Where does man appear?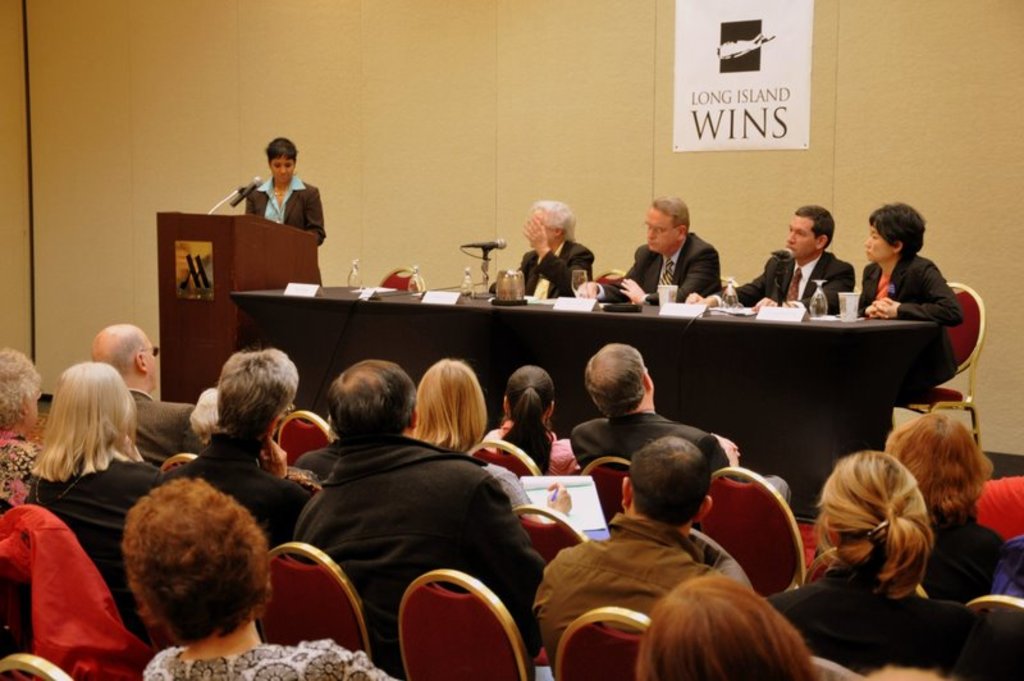
Appears at 581 195 724 306.
